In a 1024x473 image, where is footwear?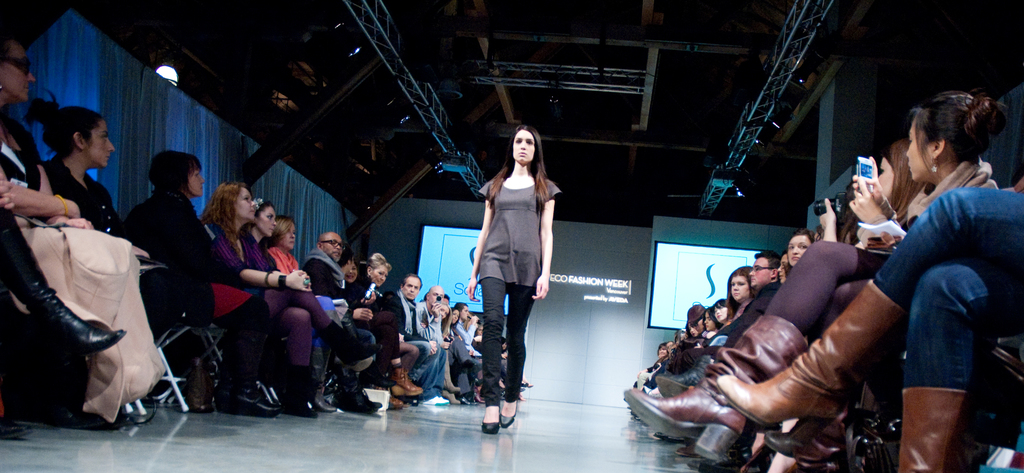
319, 310, 373, 371.
